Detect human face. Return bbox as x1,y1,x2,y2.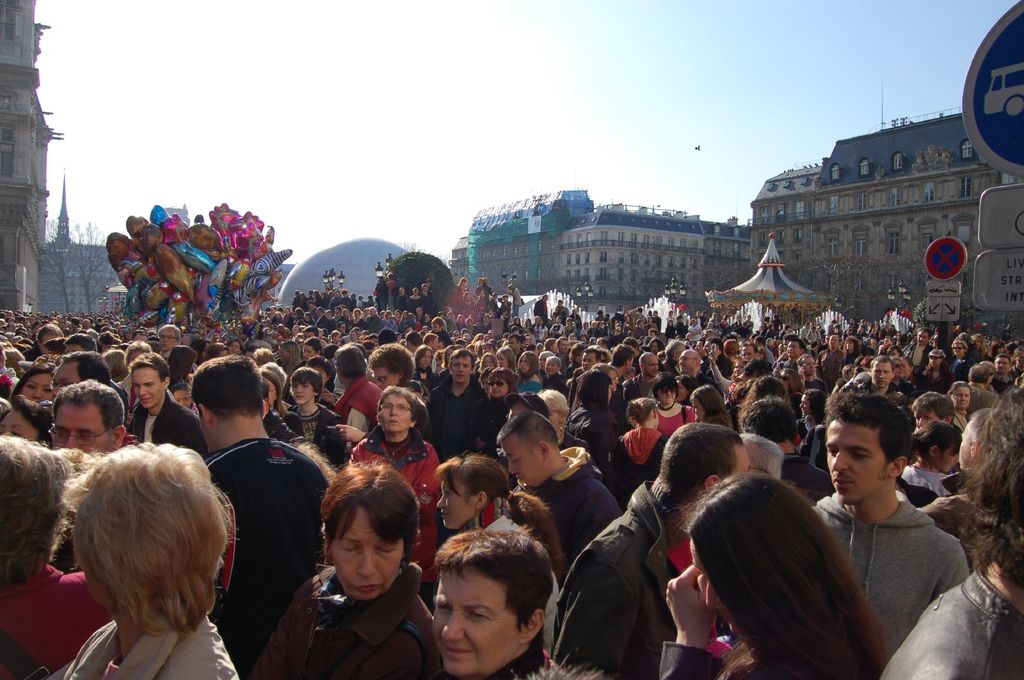
846,340,854,355.
